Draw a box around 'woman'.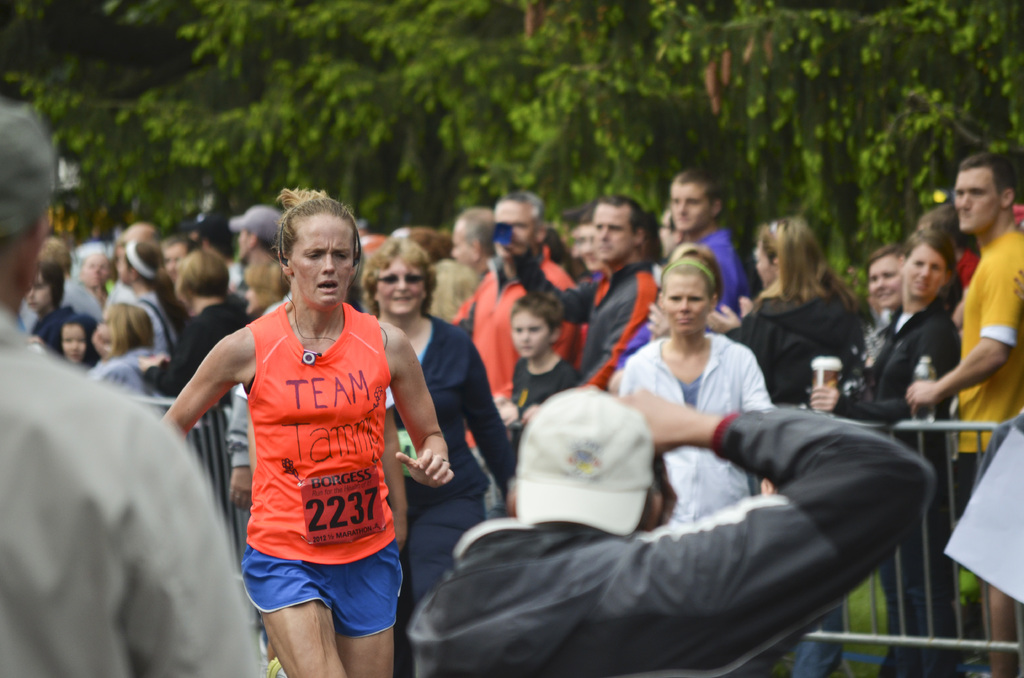
<box>31,259,75,354</box>.
